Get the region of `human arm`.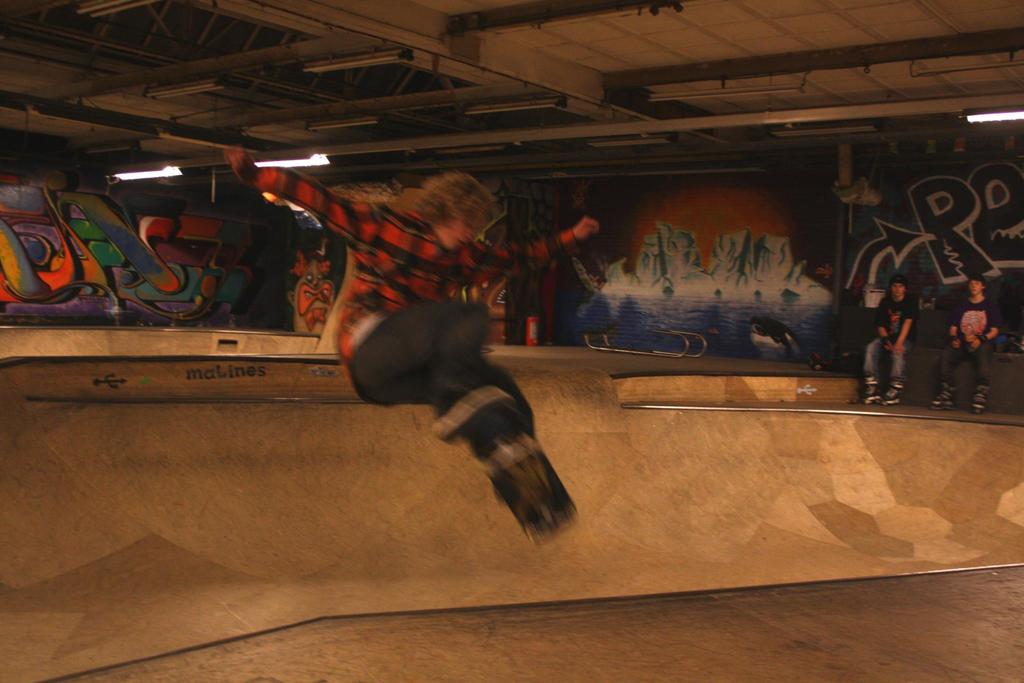
bbox=(947, 296, 957, 347).
